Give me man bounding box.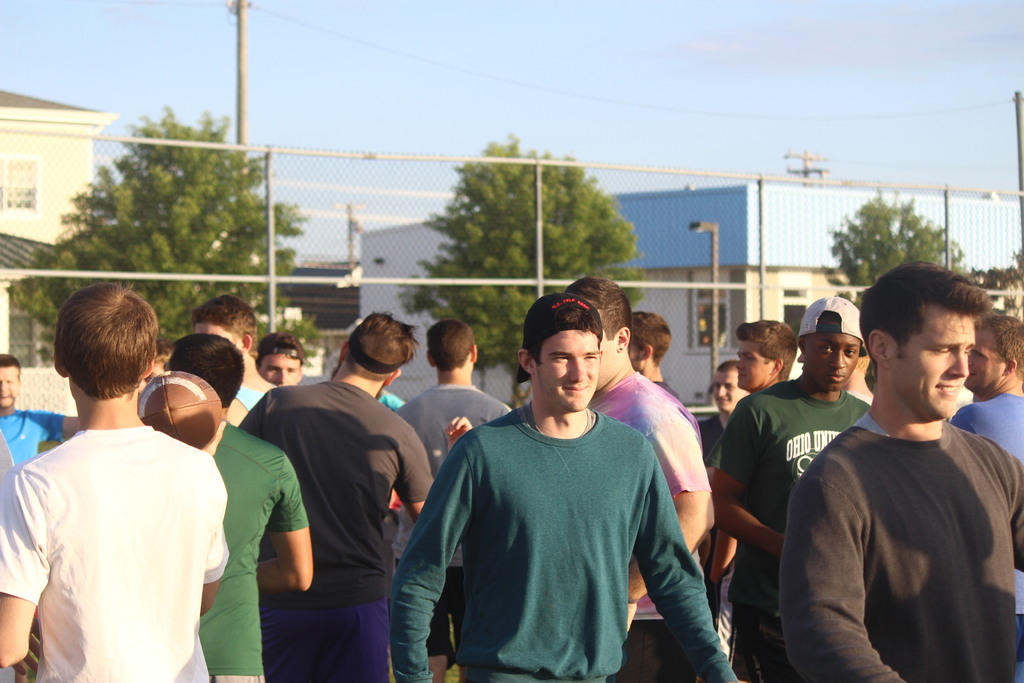
x1=255 y1=328 x2=308 y2=393.
